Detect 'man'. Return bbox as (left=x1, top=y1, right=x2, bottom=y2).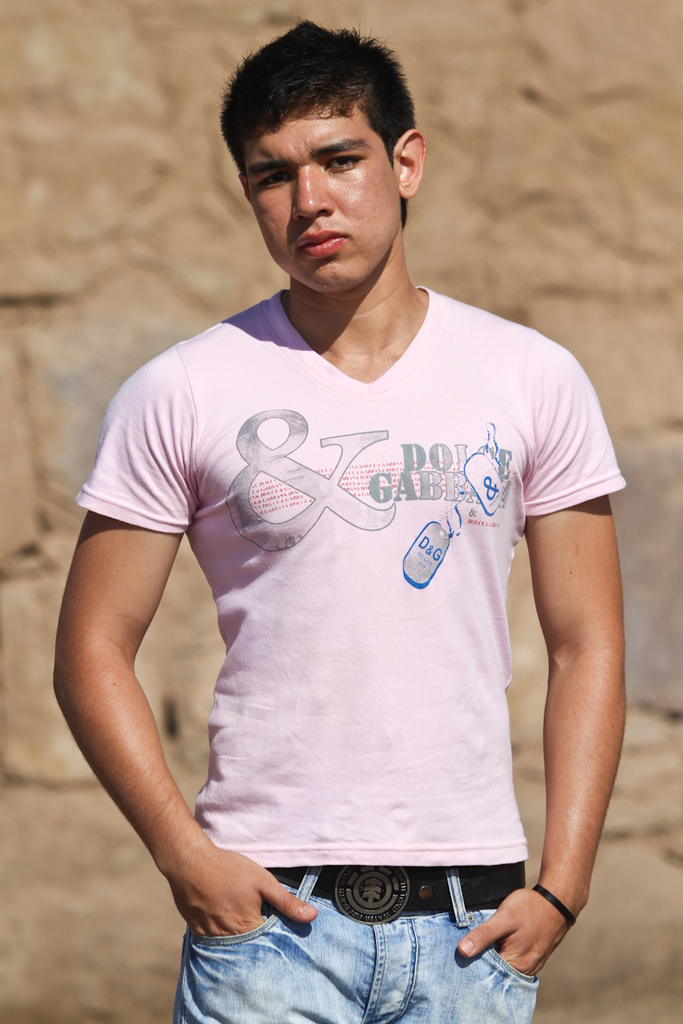
(left=55, top=21, right=629, bottom=1023).
